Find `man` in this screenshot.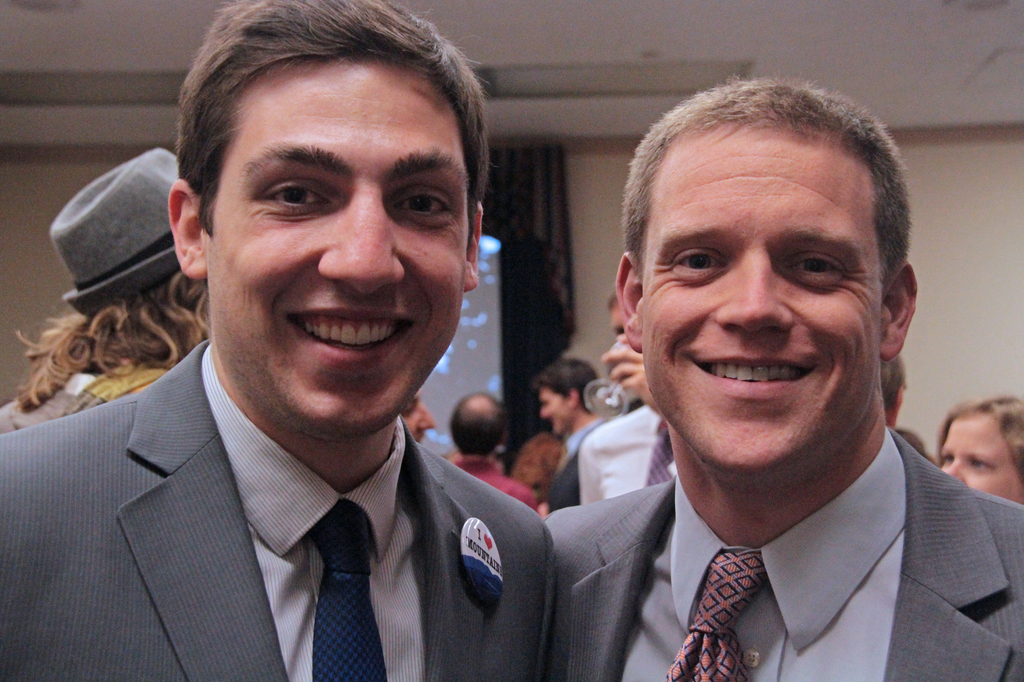
The bounding box for `man` is {"x1": 543, "y1": 278, "x2": 659, "y2": 508}.
